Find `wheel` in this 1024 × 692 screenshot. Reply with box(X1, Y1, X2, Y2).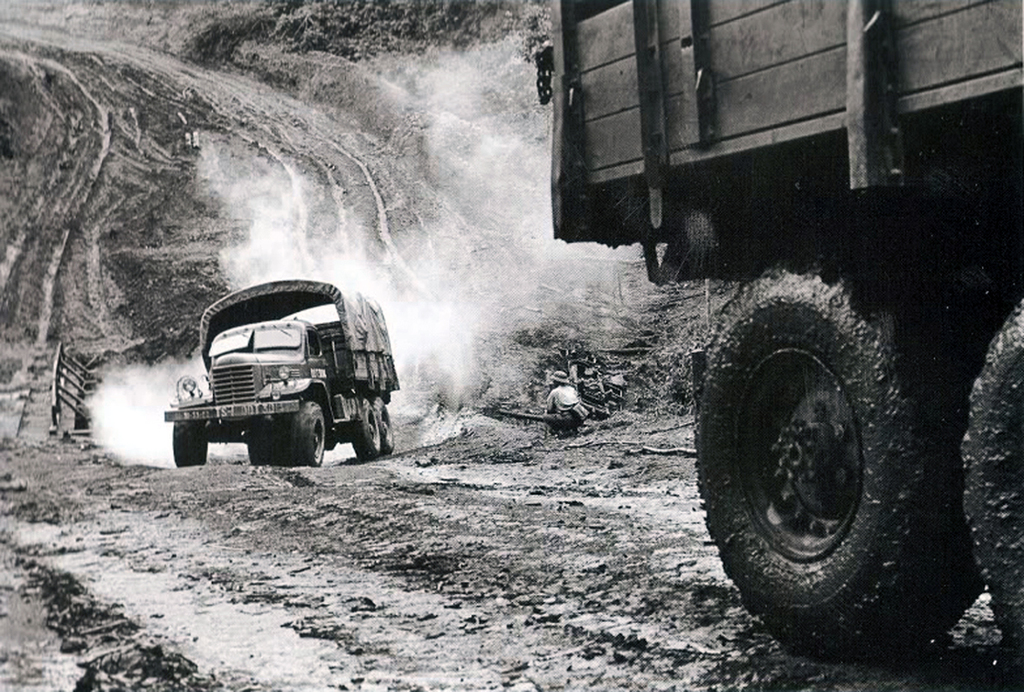
box(280, 406, 330, 466).
